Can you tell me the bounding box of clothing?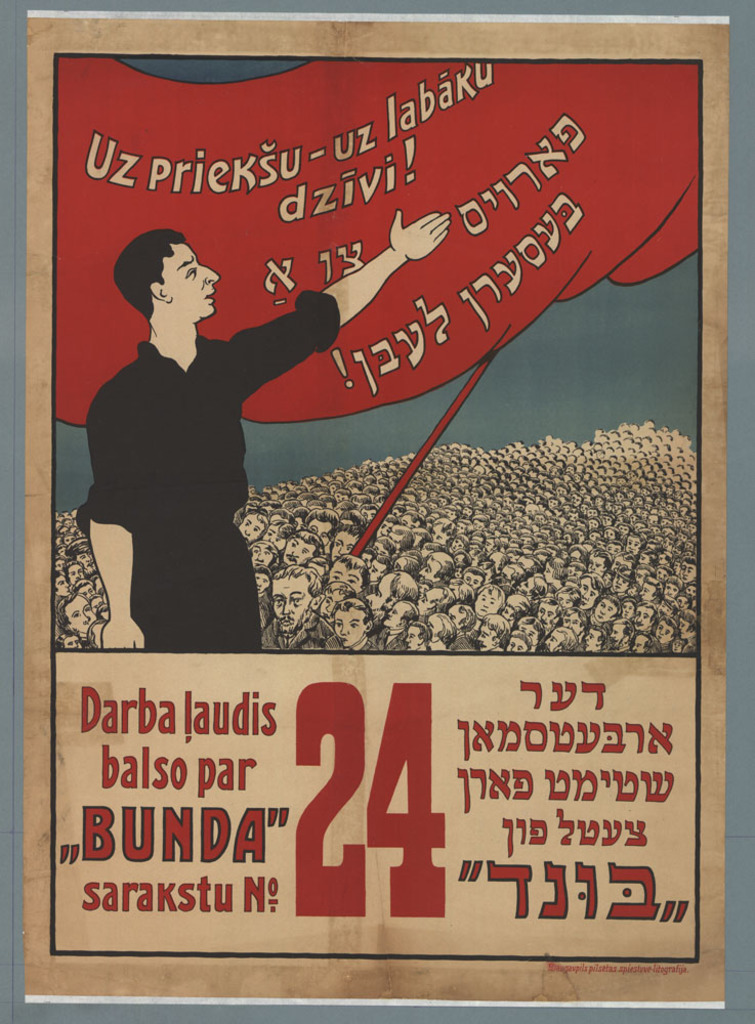
bbox(86, 267, 275, 652).
